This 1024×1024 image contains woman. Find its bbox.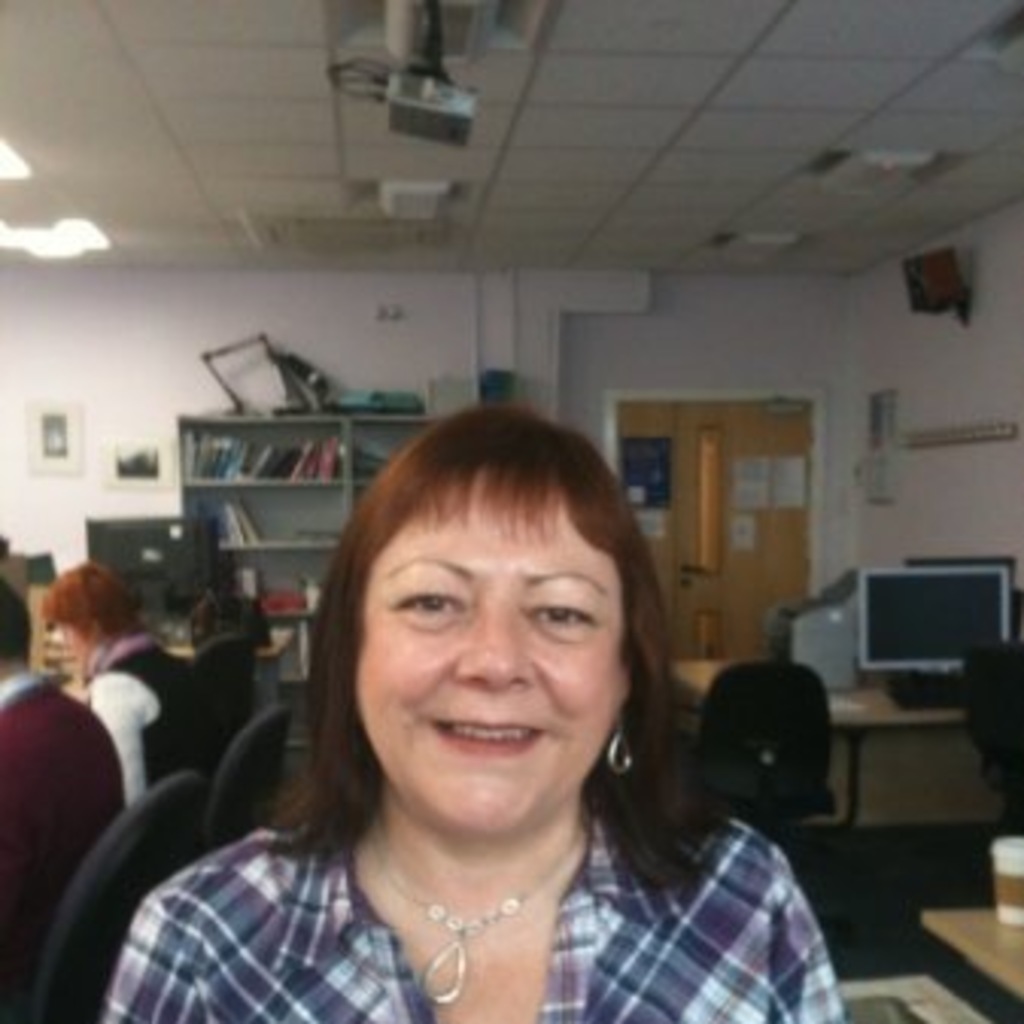
27 550 225 830.
